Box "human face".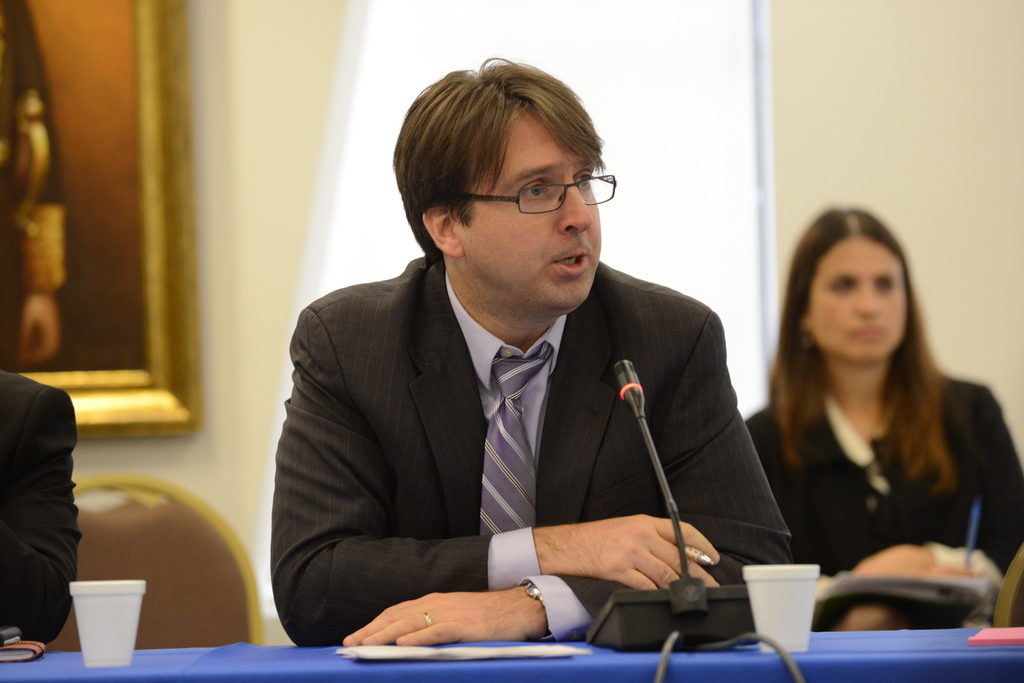
box(468, 95, 598, 312).
